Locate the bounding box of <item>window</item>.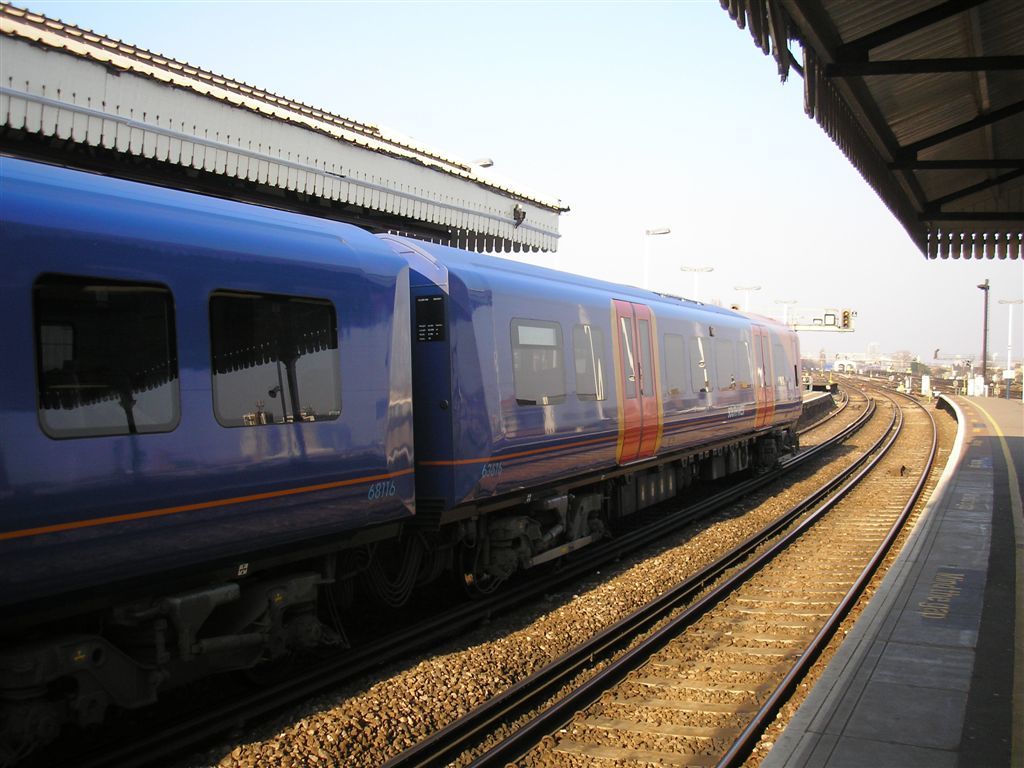
Bounding box: 47 265 187 441.
